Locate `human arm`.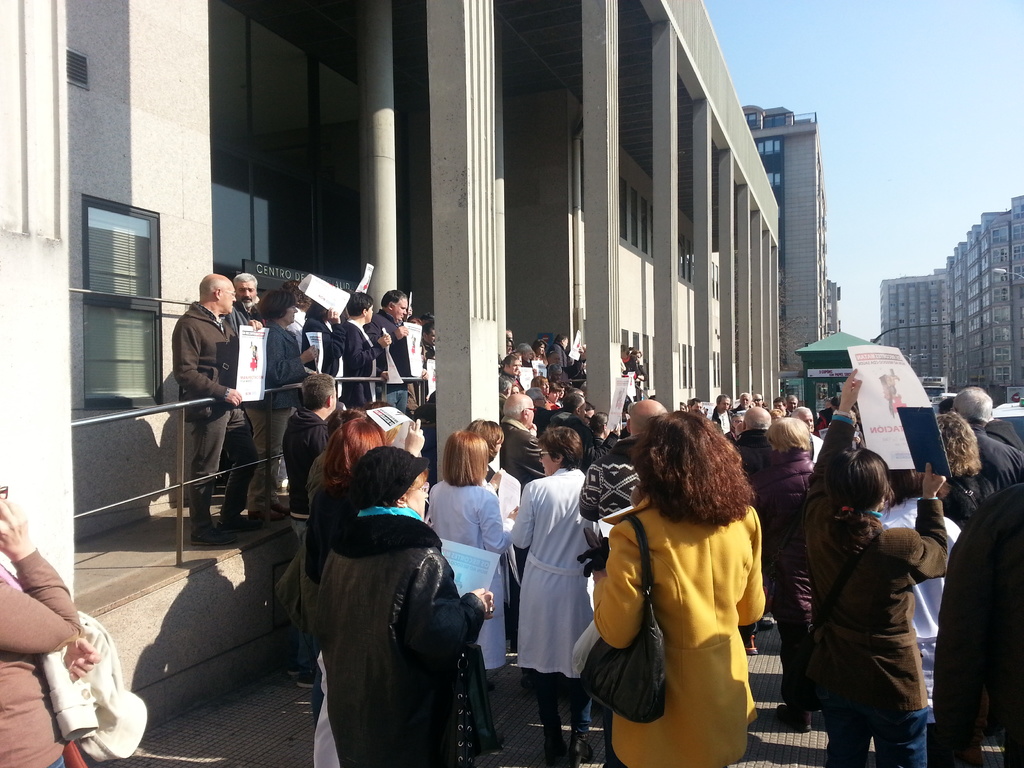
Bounding box: <box>735,500,769,627</box>.
